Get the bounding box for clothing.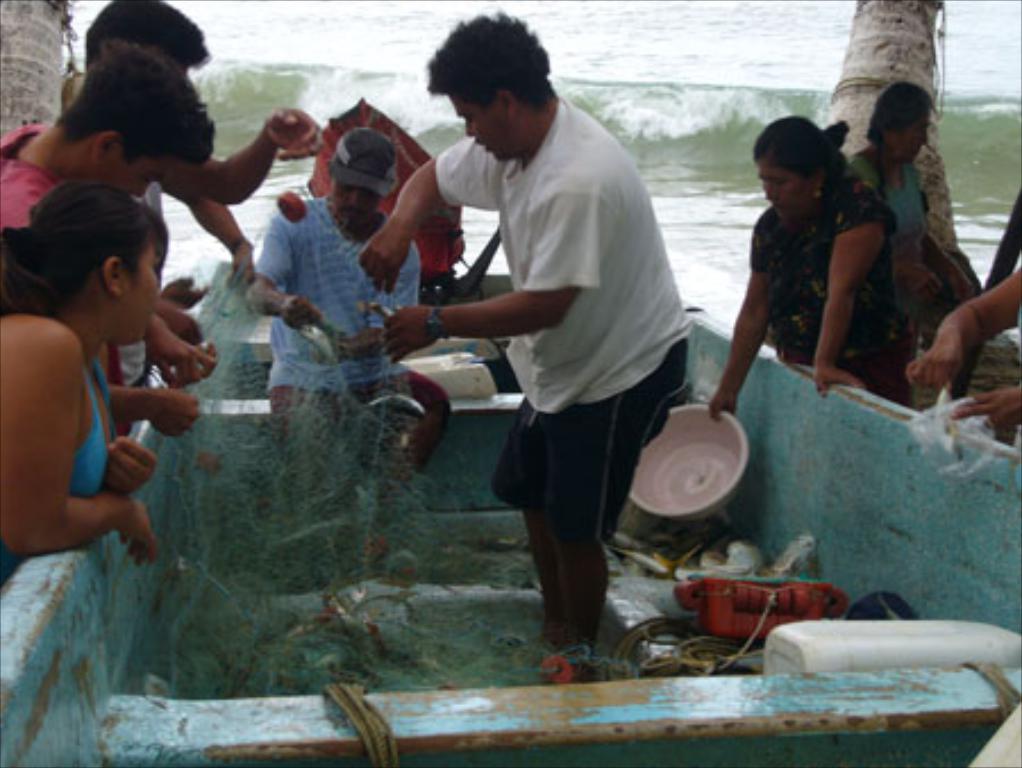
bbox=(0, 123, 59, 239).
